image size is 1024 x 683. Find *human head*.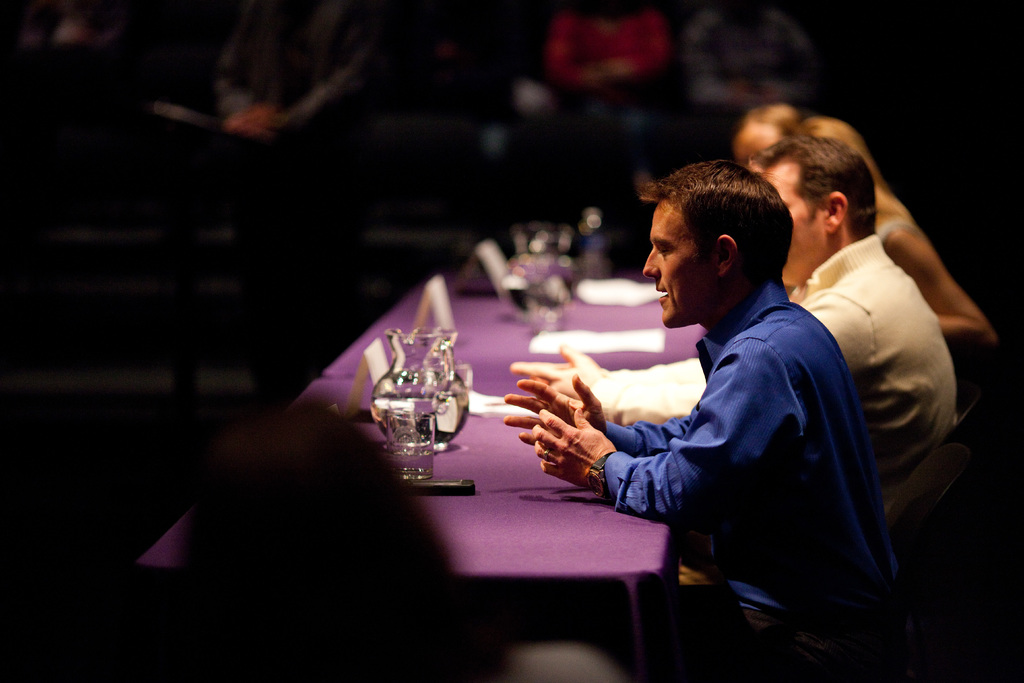
(637,159,807,318).
